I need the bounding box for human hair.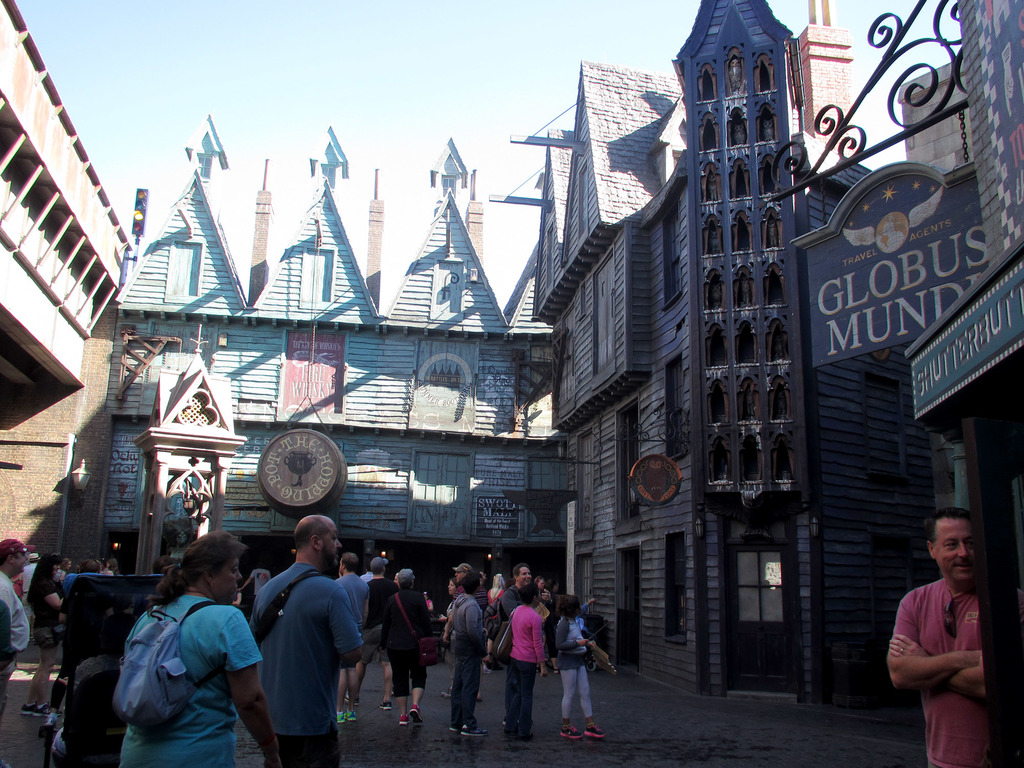
Here it is: locate(397, 568, 415, 591).
